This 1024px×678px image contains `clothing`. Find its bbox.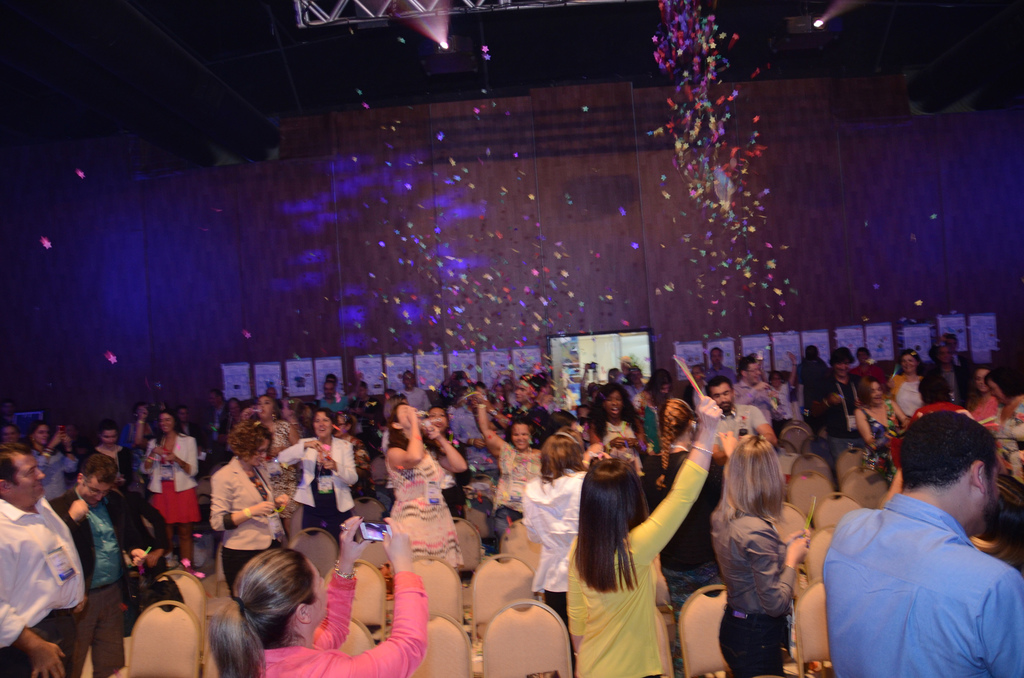
bbox=(49, 483, 143, 677).
